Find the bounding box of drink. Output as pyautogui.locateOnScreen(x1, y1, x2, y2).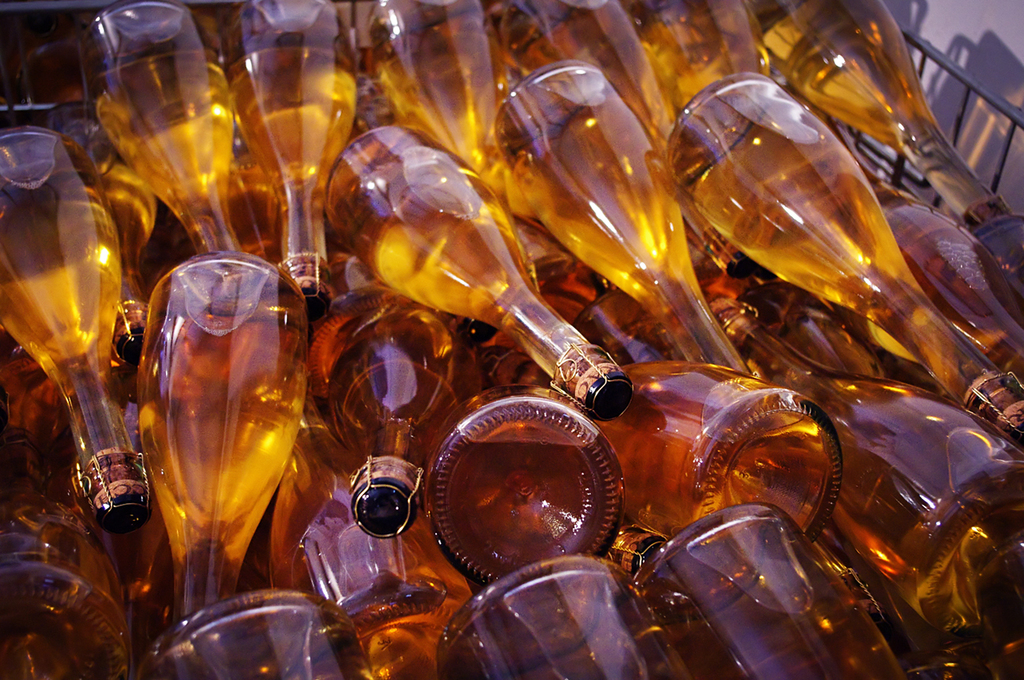
pyautogui.locateOnScreen(129, 233, 306, 615).
